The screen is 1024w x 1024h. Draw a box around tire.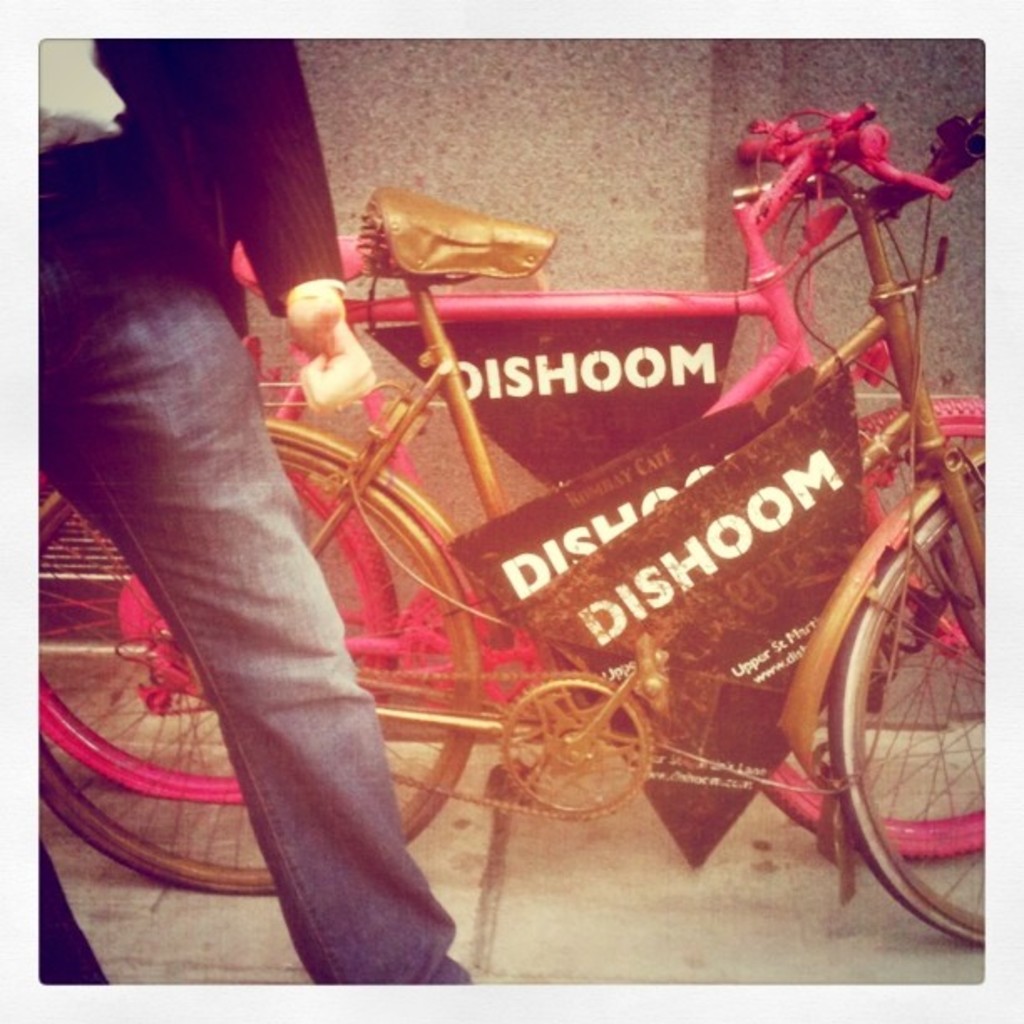
818,460,1014,957.
